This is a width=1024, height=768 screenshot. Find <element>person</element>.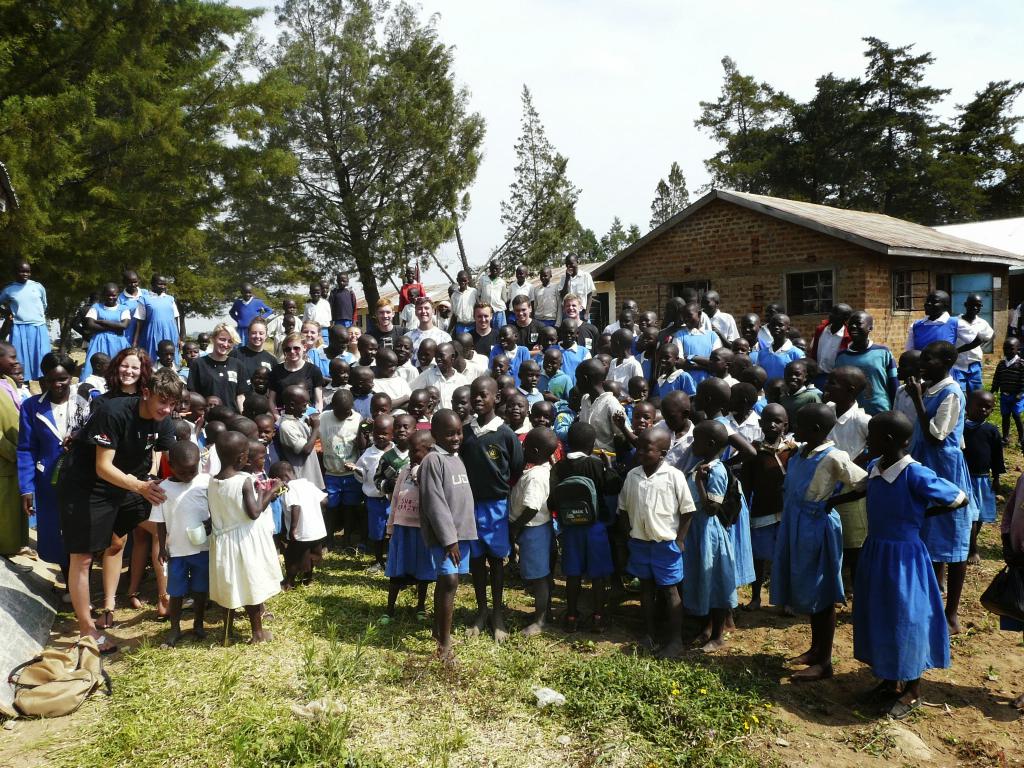
Bounding box: [817,361,883,586].
